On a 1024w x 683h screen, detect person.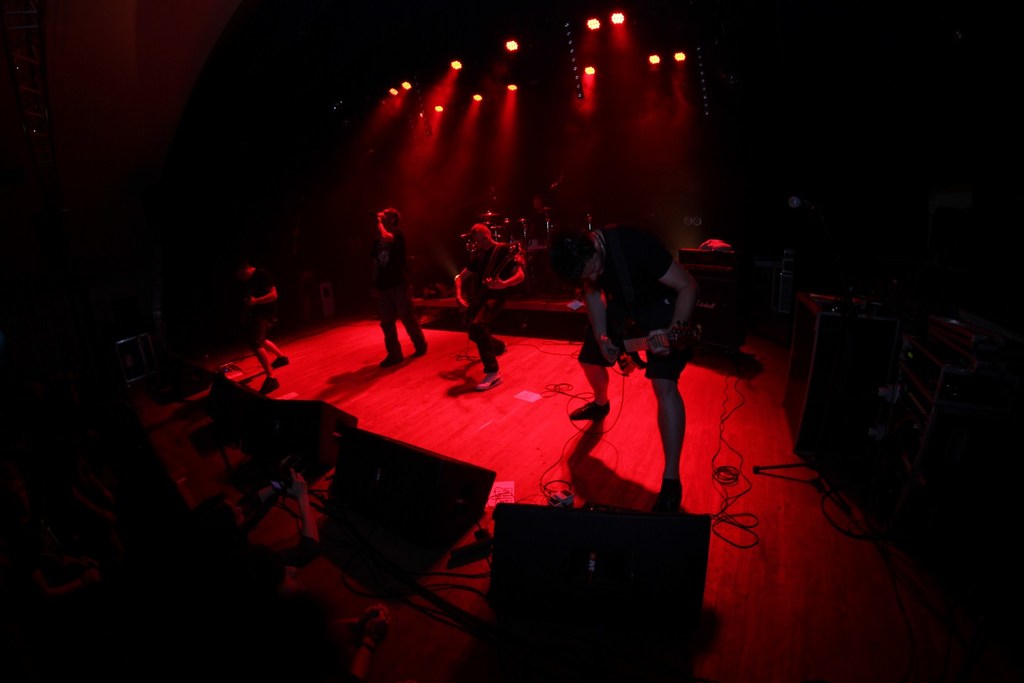
l=232, t=251, r=289, b=391.
